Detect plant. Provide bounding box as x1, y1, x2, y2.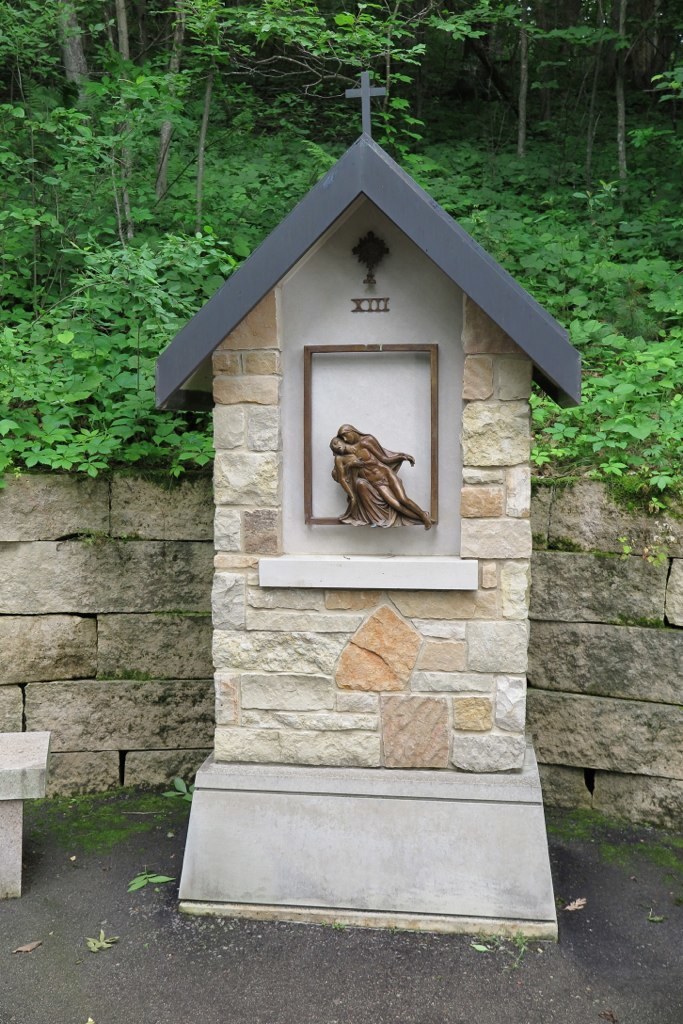
165, 778, 194, 796.
